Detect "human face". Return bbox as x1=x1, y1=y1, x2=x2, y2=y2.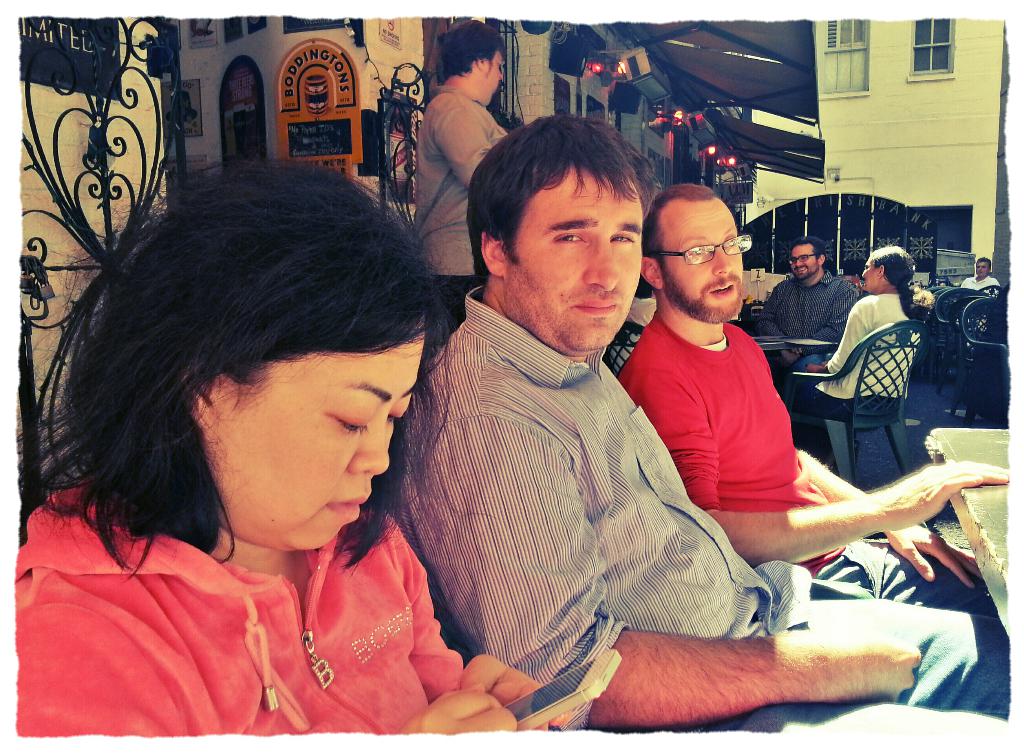
x1=655, y1=200, x2=745, y2=320.
